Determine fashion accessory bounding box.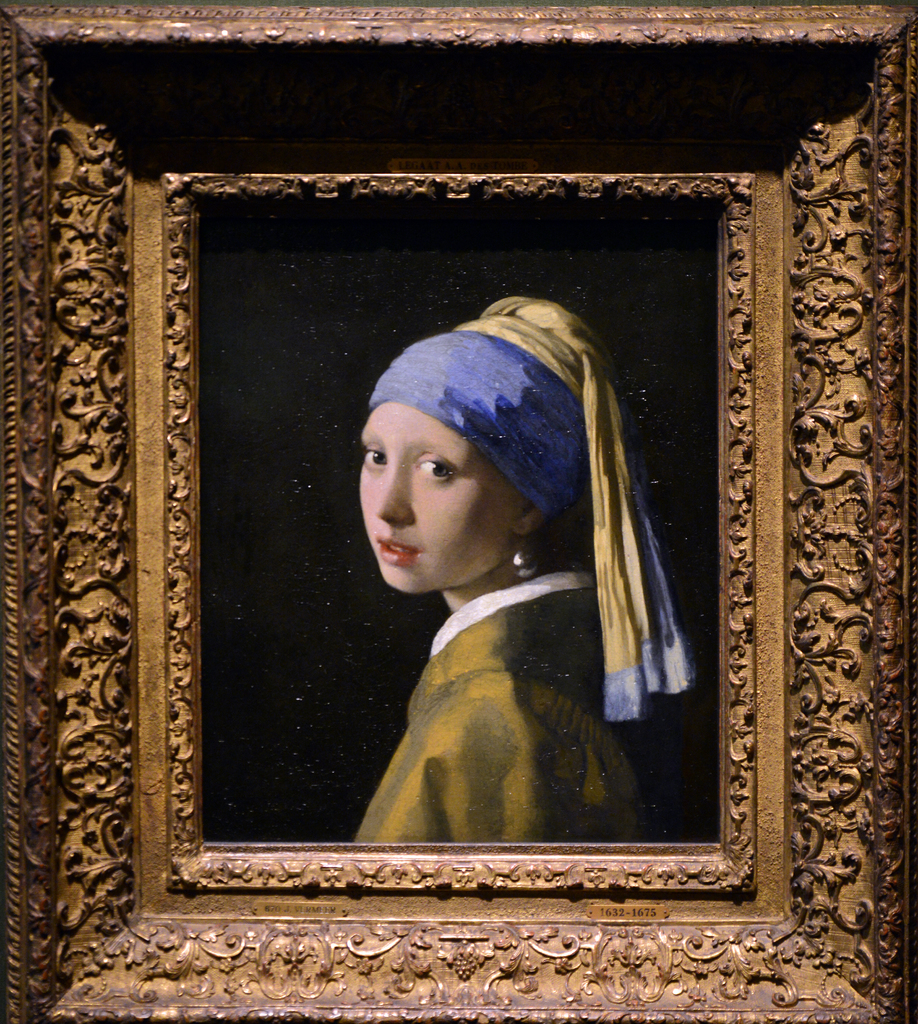
Determined: (369,294,700,728).
